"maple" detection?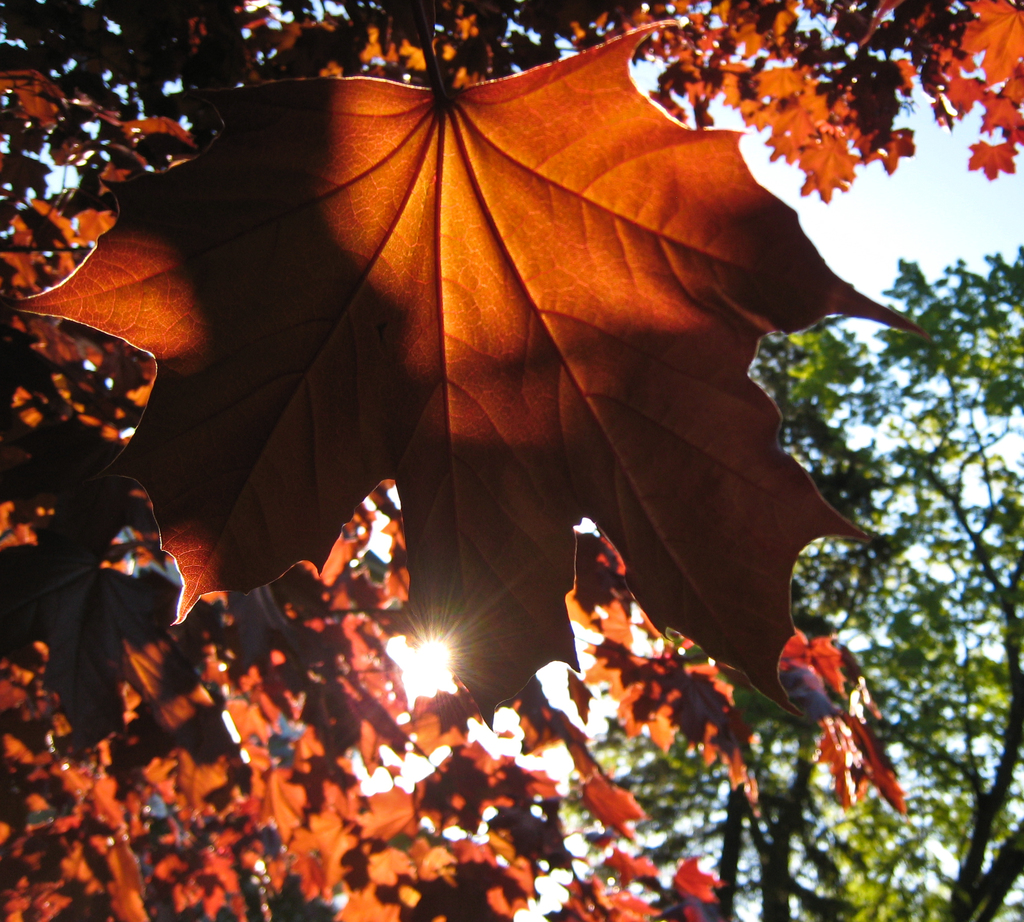
locate(1, 0, 1018, 918)
